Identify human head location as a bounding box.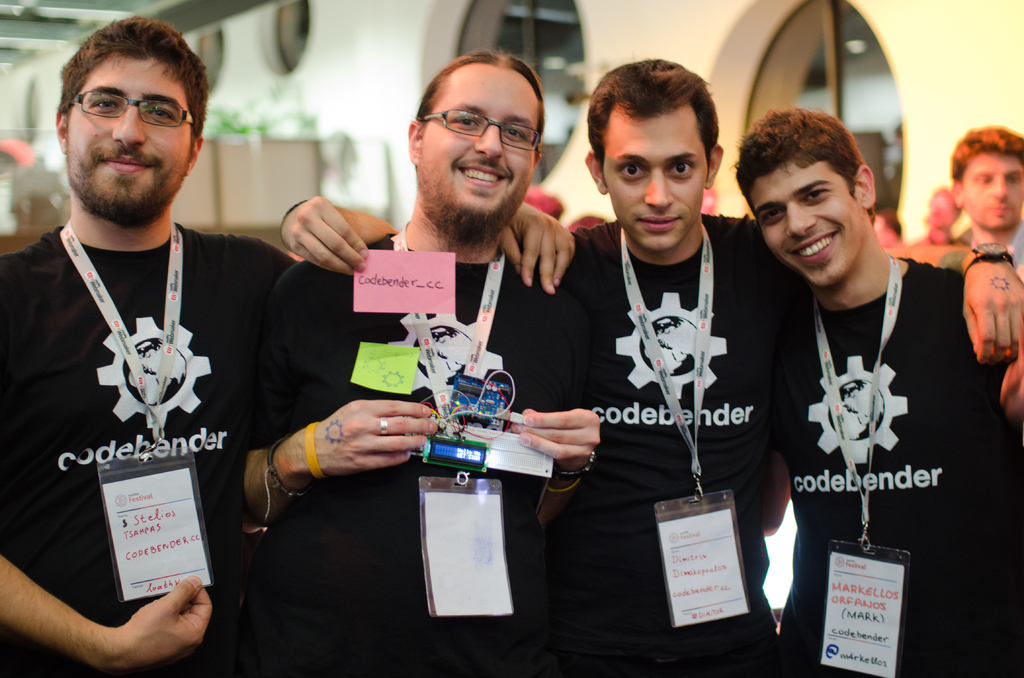
37 13 202 221.
